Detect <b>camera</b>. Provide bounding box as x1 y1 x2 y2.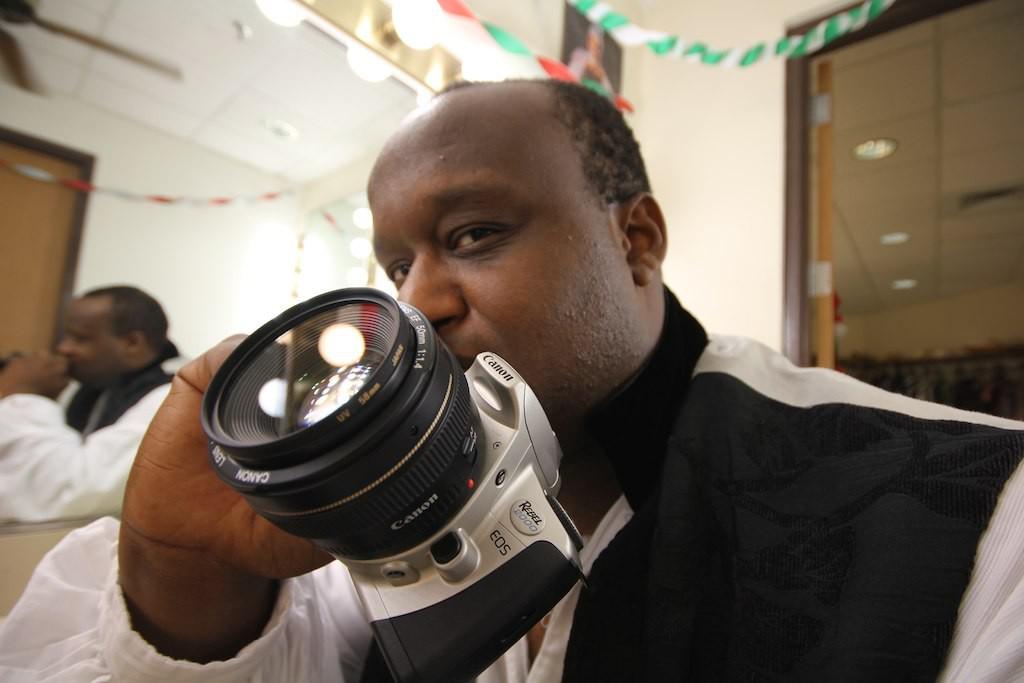
201 278 594 682.
